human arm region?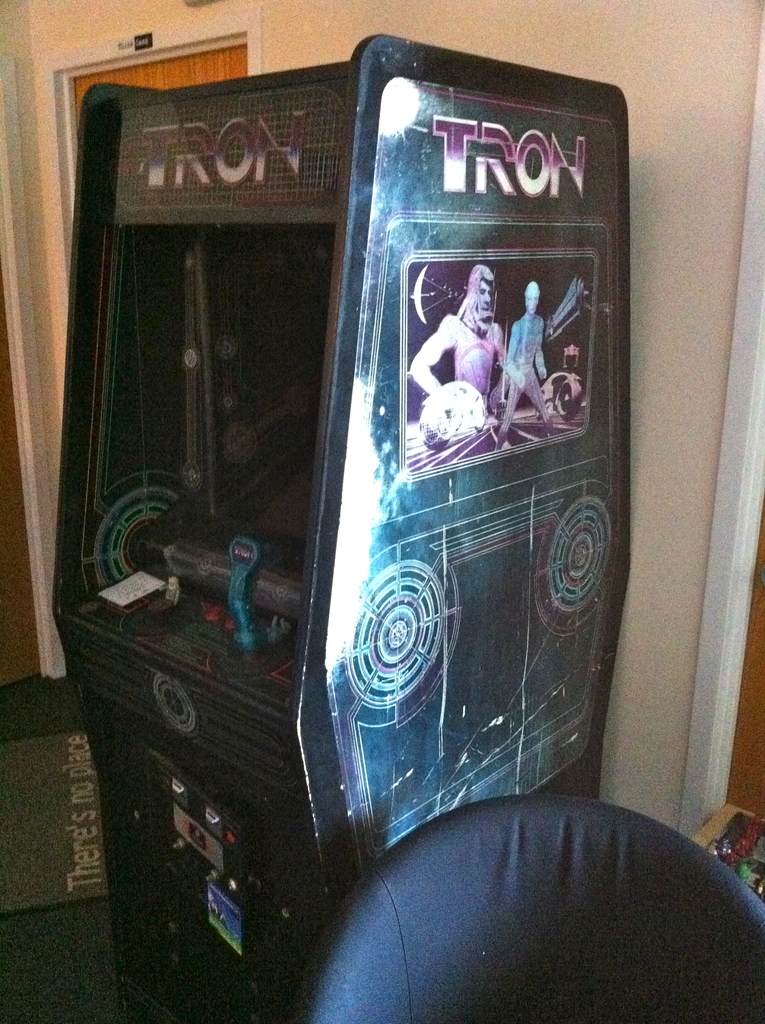
x1=526, y1=321, x2=549, y2=395
